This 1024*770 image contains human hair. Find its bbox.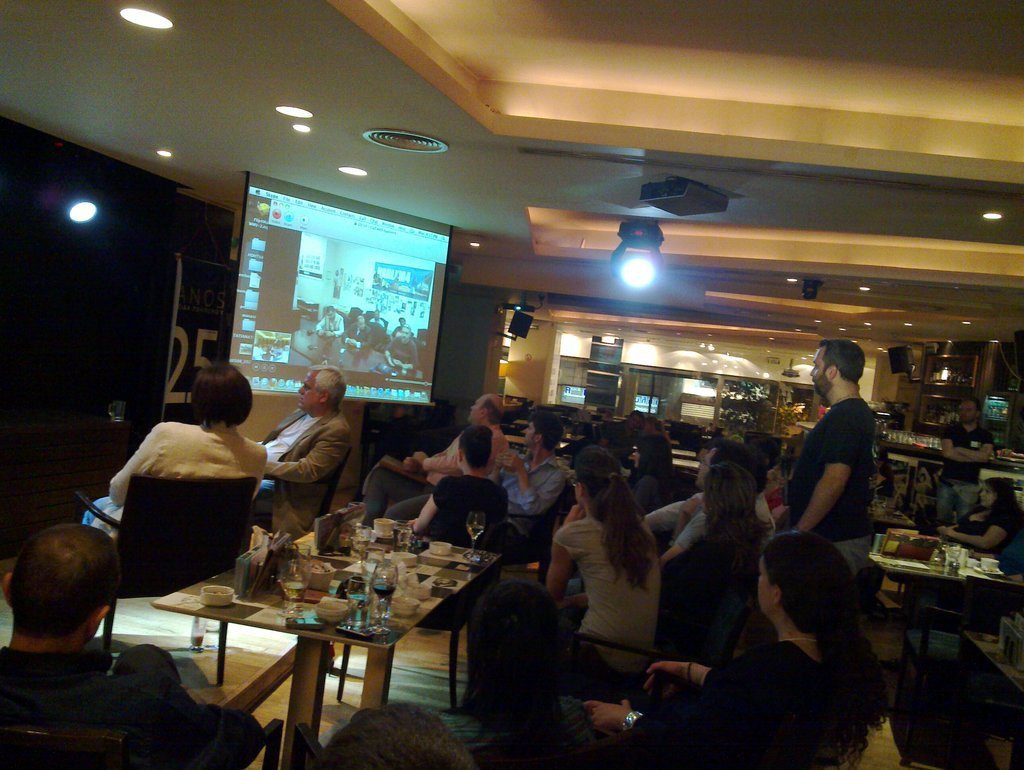
{"left": 692, "top": 463, "right": 774, "bottom": 564}.
